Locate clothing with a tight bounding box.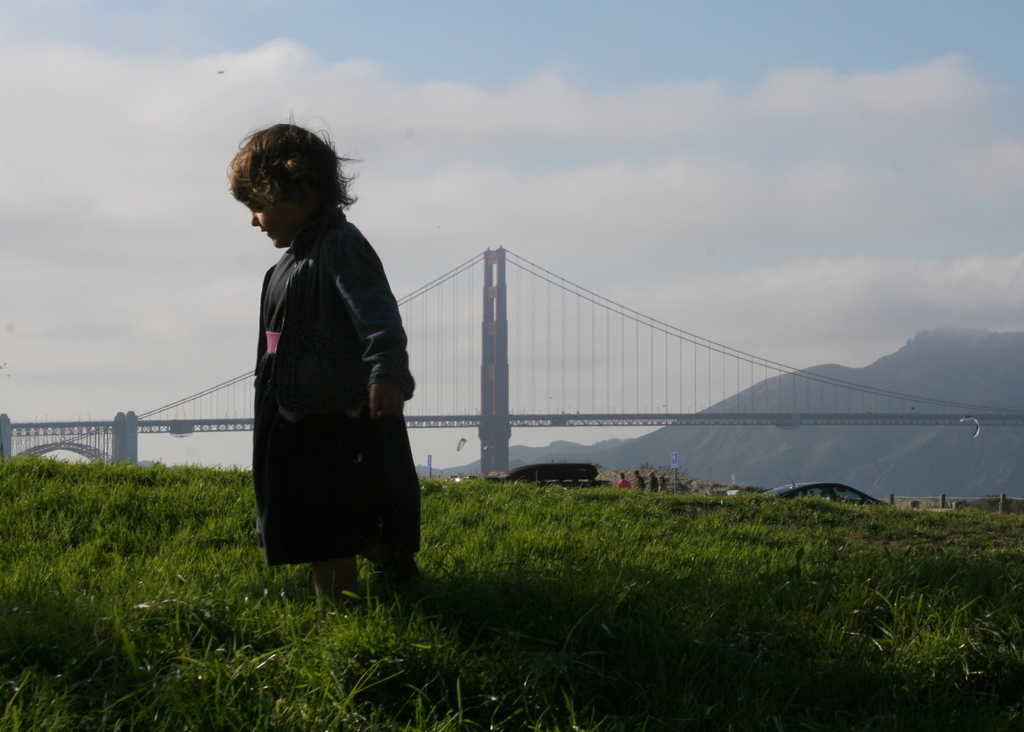
232/167/421/585.
